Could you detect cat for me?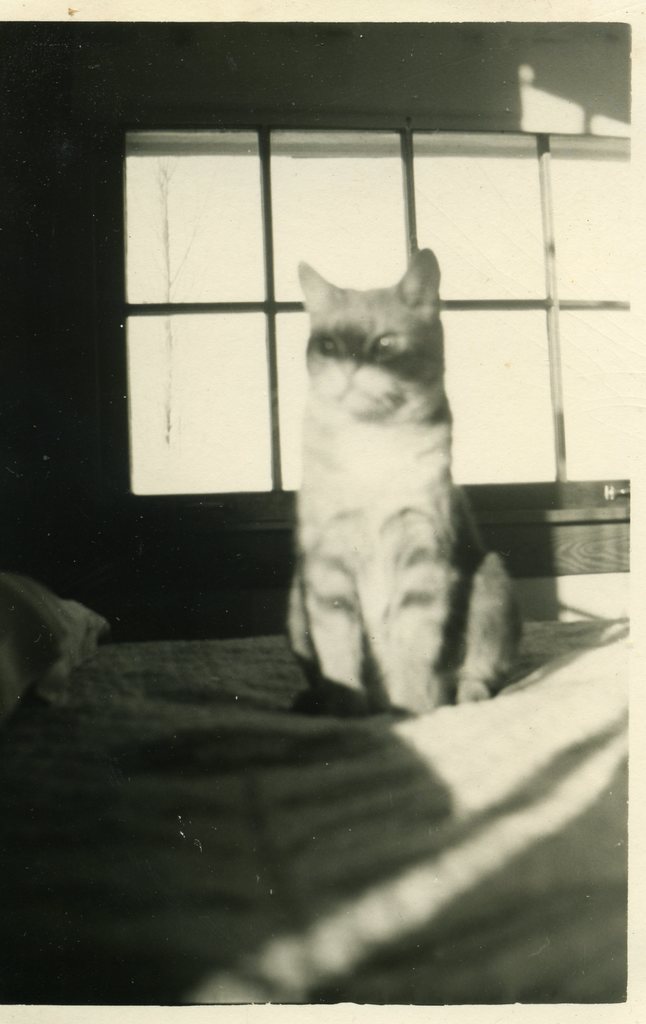
Detection result: bbox=[277, 252, 531, 721].
